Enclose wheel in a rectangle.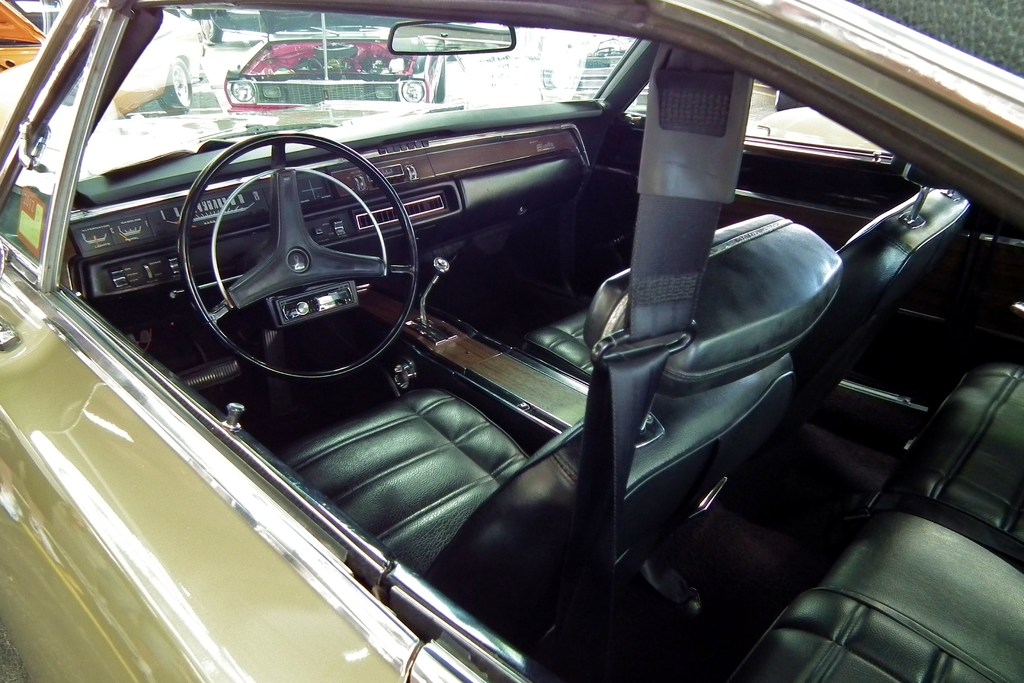
pyautogui.locateOnScreen(143, 129, 414, 376).
